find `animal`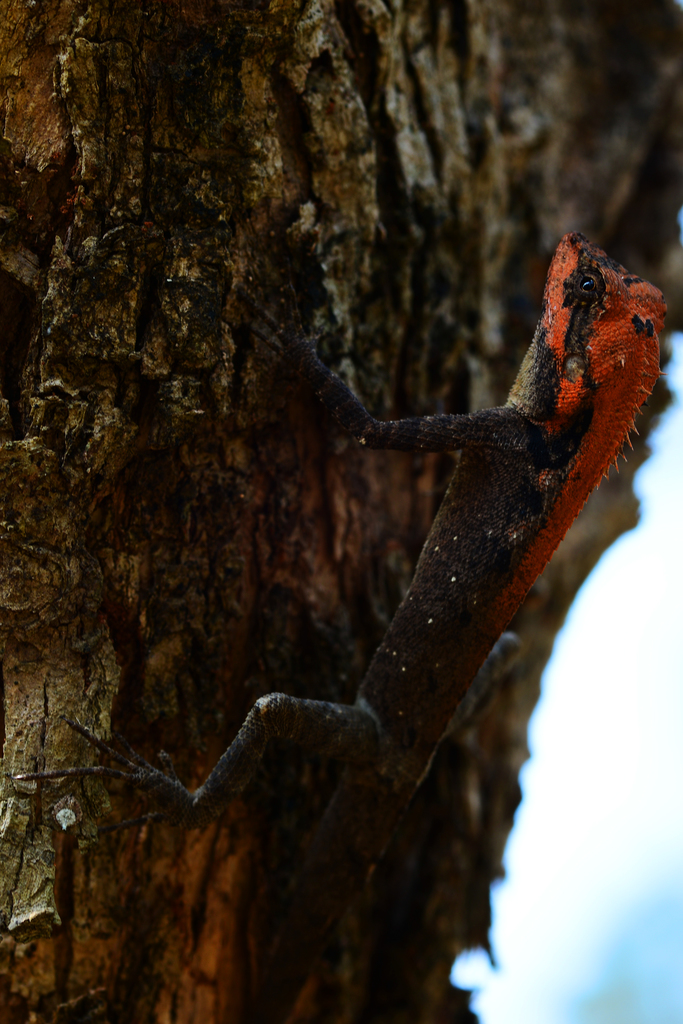
13:232:663:1023
